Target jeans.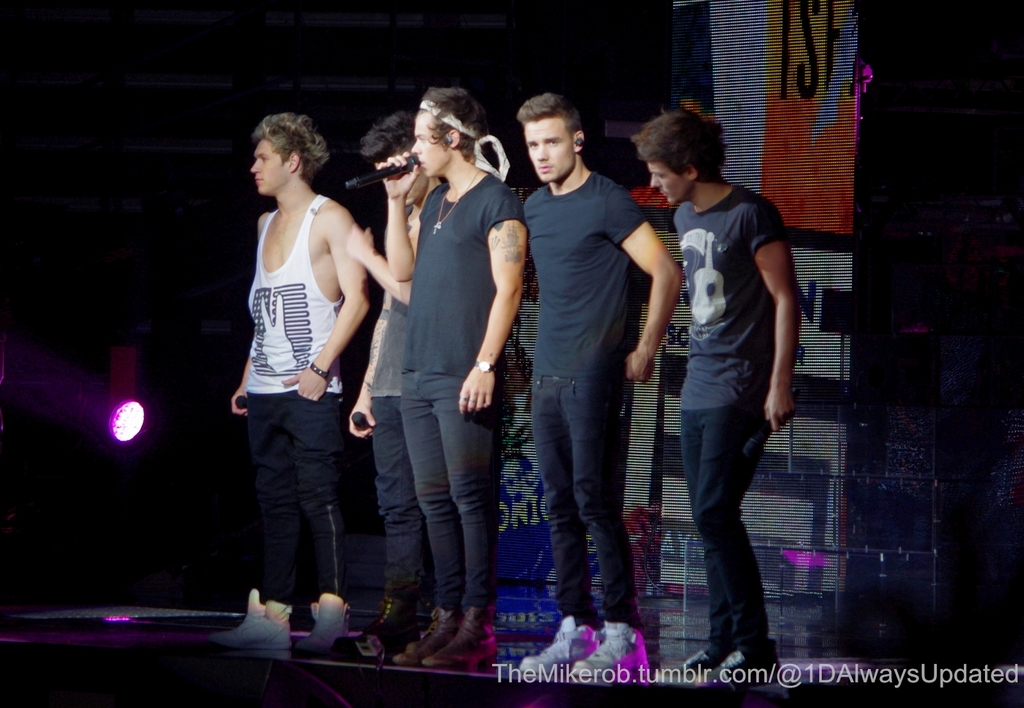
Target region: bbox=[678, 404, 787, 651].
